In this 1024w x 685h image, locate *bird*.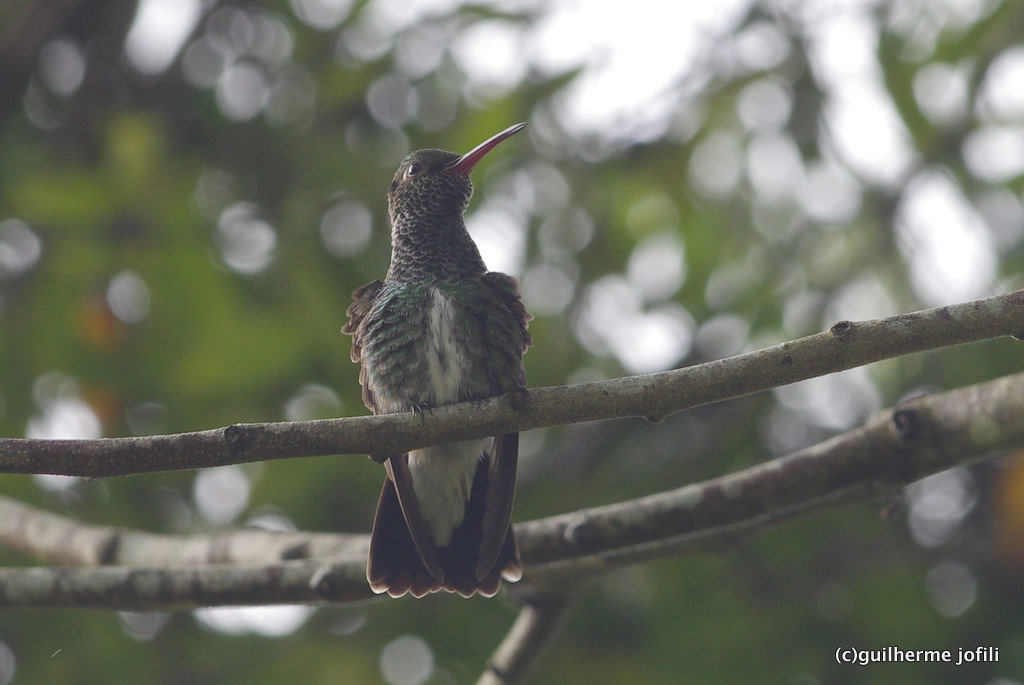
Bounding box: pyautogui.locateOnScreen(334, 133, 535, 579).
